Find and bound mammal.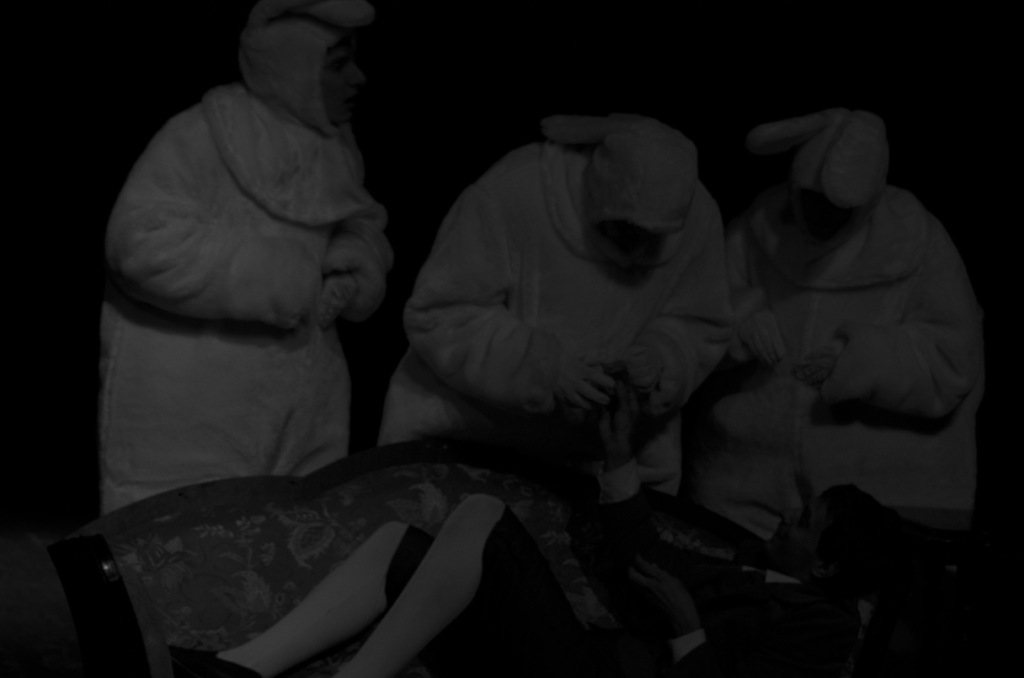
Bound: left=715, top=99, right=981, bottom=508.
